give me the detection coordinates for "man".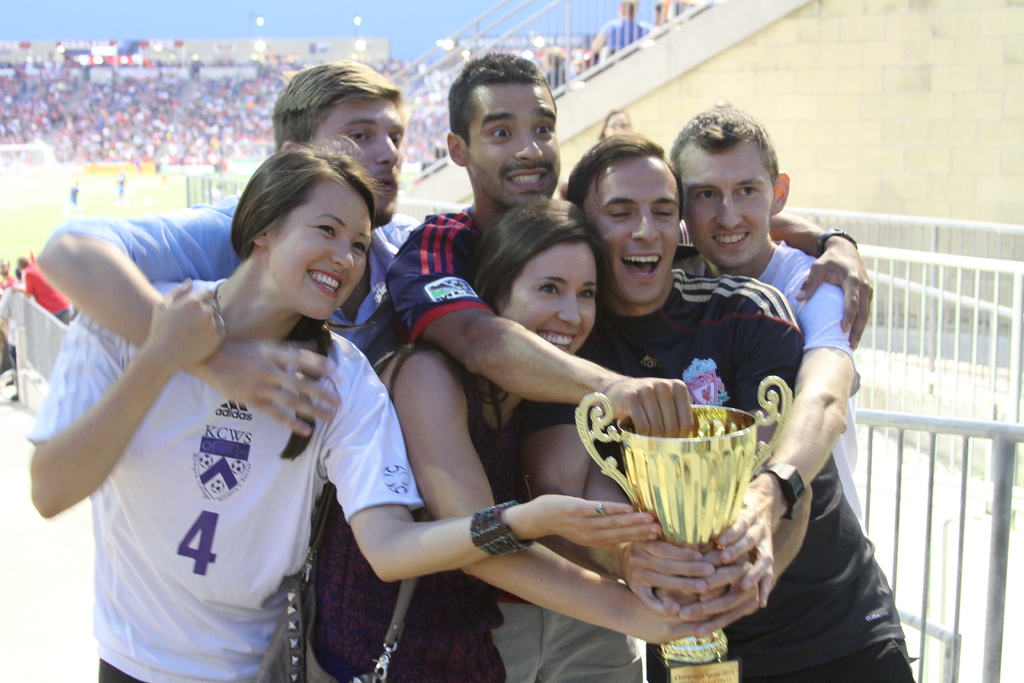
x1=13, y1=252, x2=72, y2=318.
